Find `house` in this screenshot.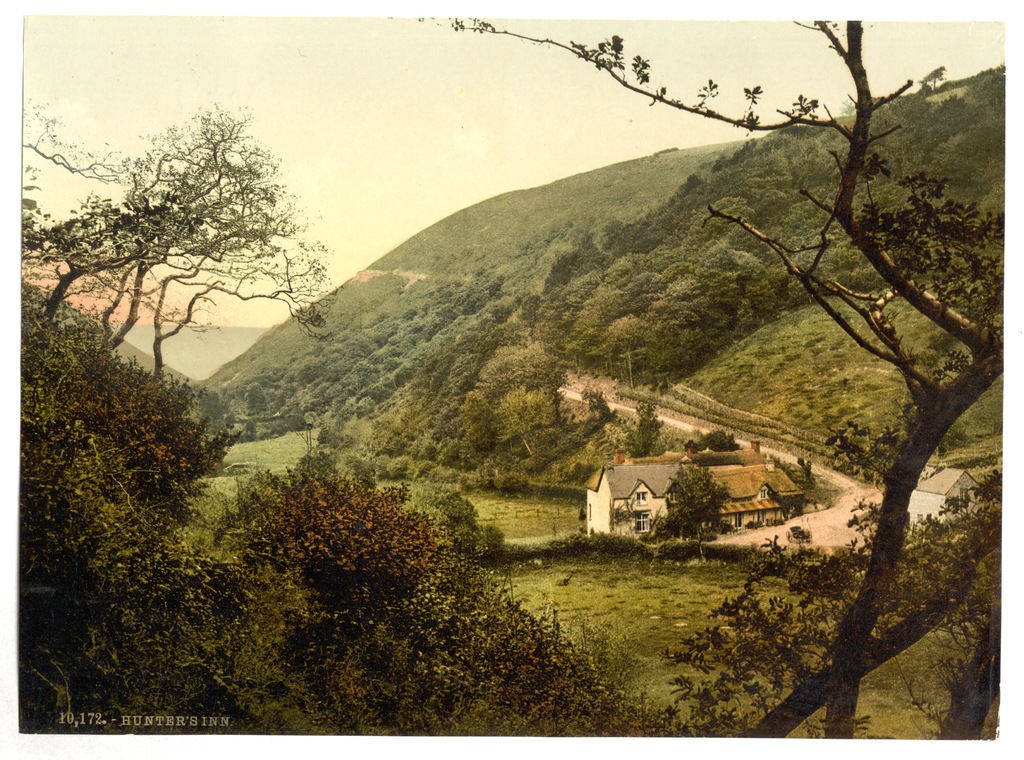
The bounding box for `house` is region(573, 439, 811, 549).
